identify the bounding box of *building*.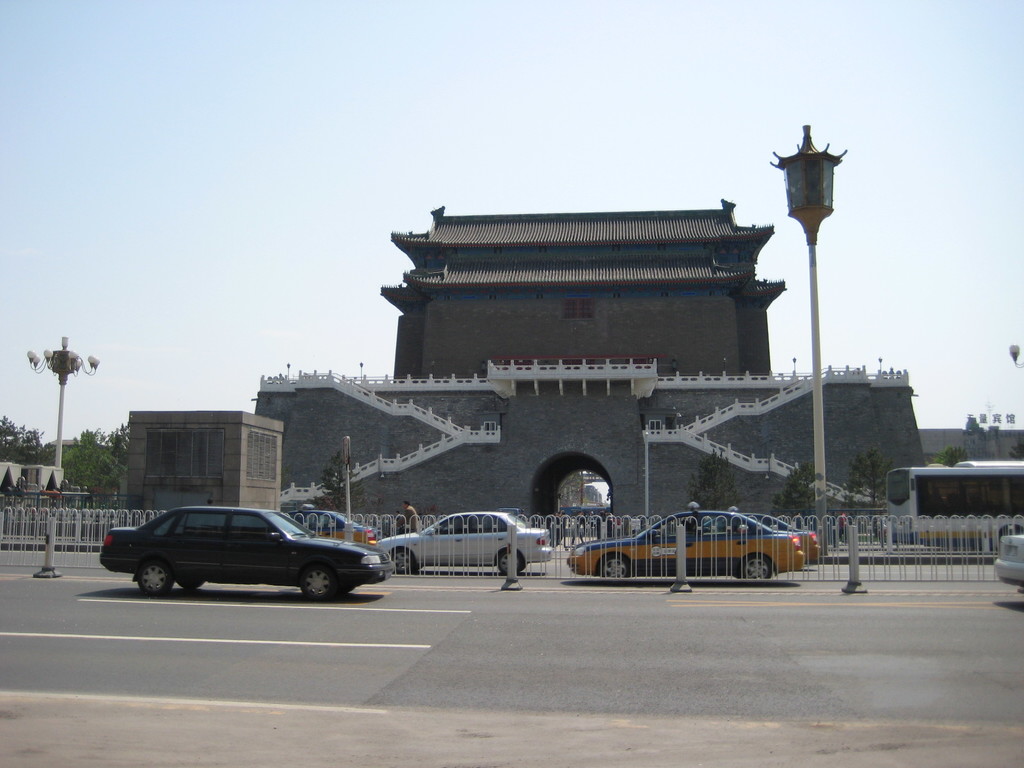
{"left": 249, "top": 196, "right": 927, "bottom": 545}.
